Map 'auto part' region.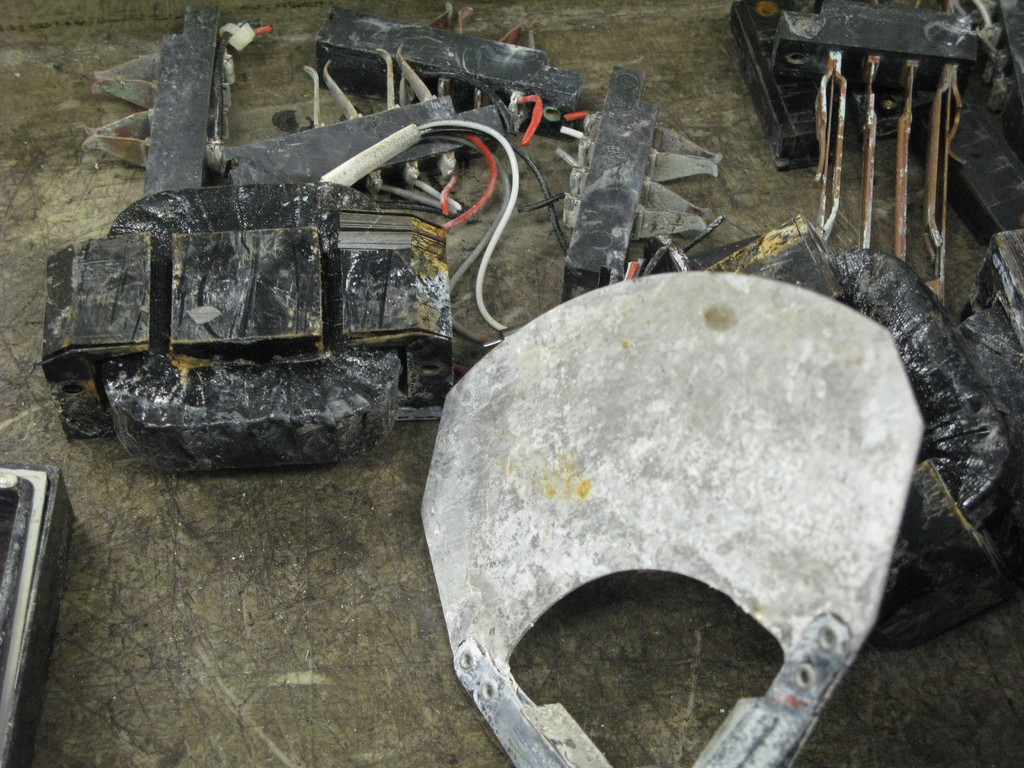
Mapped to box=[418, 266, 934, 767].
